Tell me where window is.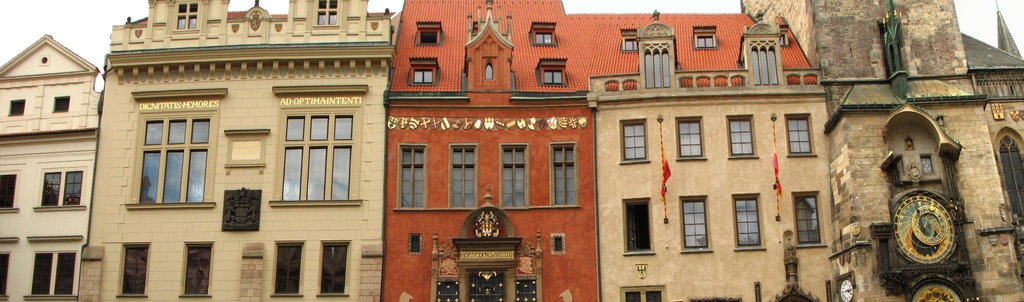
window is at l=679, t=194, r=712, b=255.
